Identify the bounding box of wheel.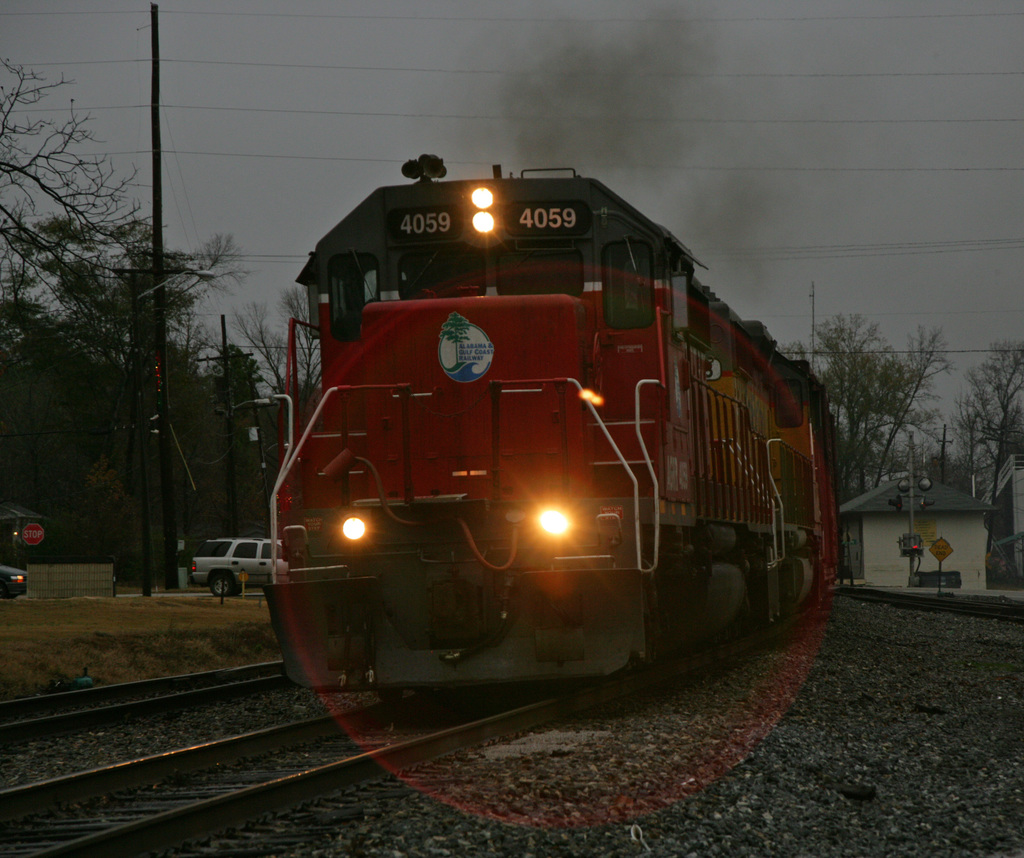
detection(211, 571, 242, 596).
